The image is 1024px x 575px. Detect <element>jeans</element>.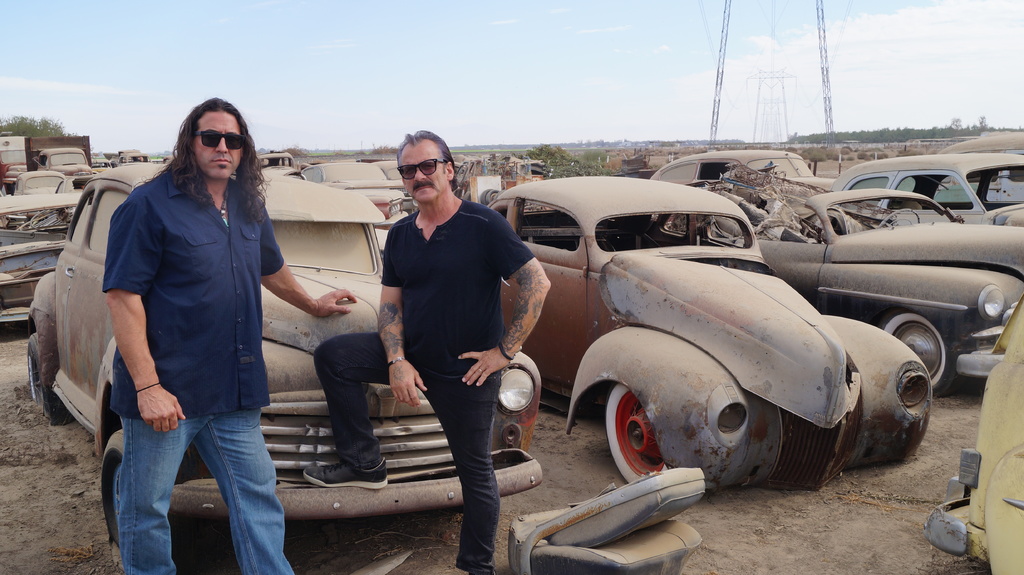
Detection: {"left": 311, "top": 329, "right": 504, "bottom": 574}.
